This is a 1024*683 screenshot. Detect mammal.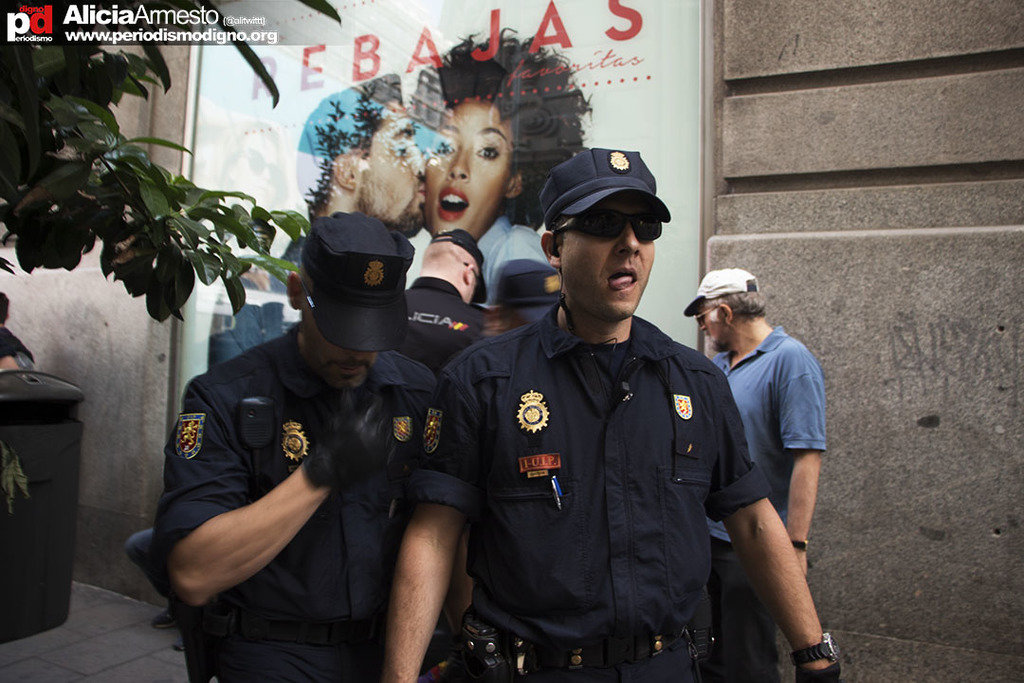
detection(0, 291, 37, 369).
